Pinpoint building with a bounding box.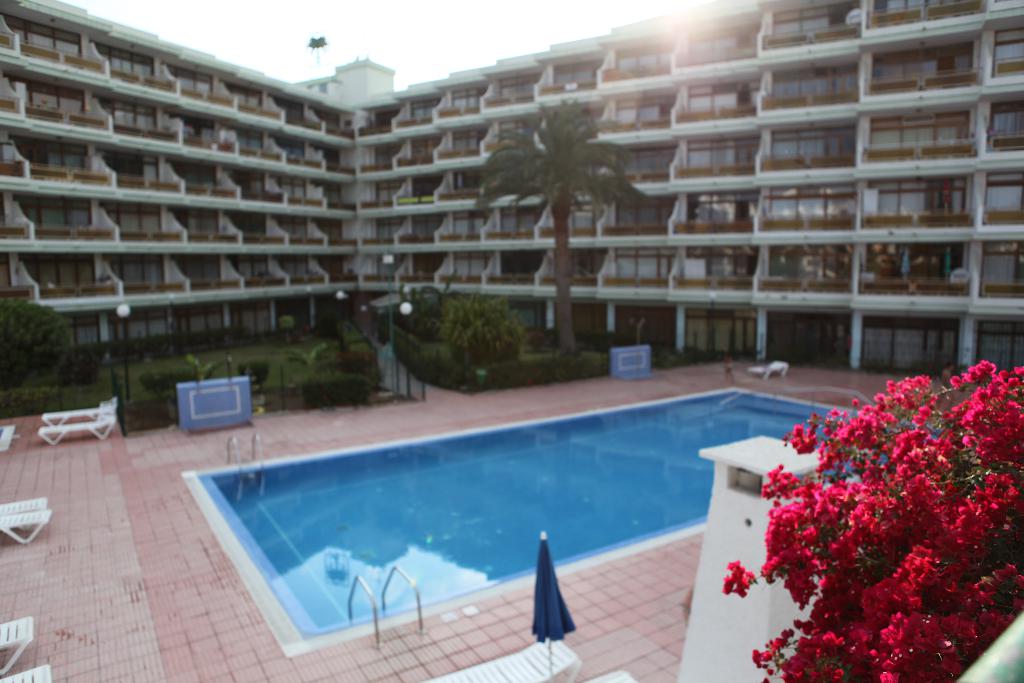
<bbox>0, 0, 1016, 395</bbox>.
